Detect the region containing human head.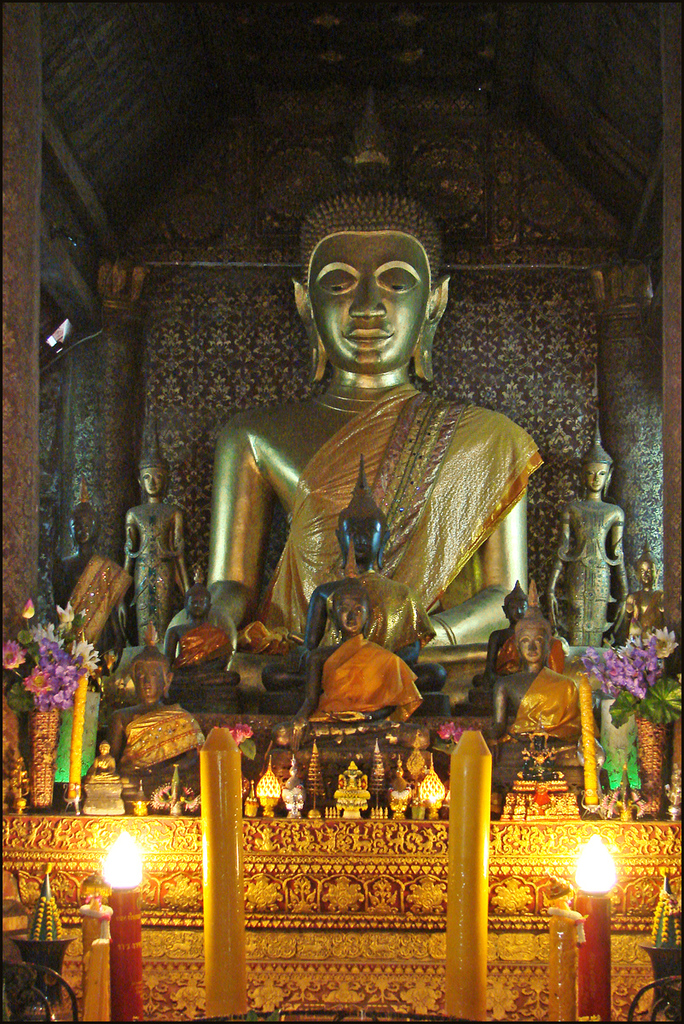
<bbox>509, 614, 549, 665</bbox>.
